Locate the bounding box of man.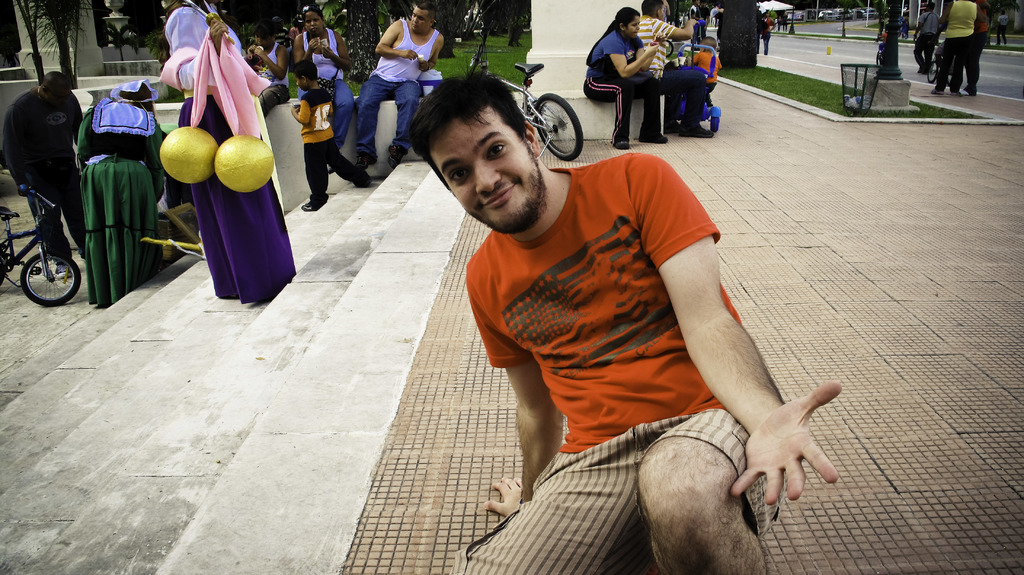
Bounding box: [x1=2, y1=68, x2=87, y2=271].
